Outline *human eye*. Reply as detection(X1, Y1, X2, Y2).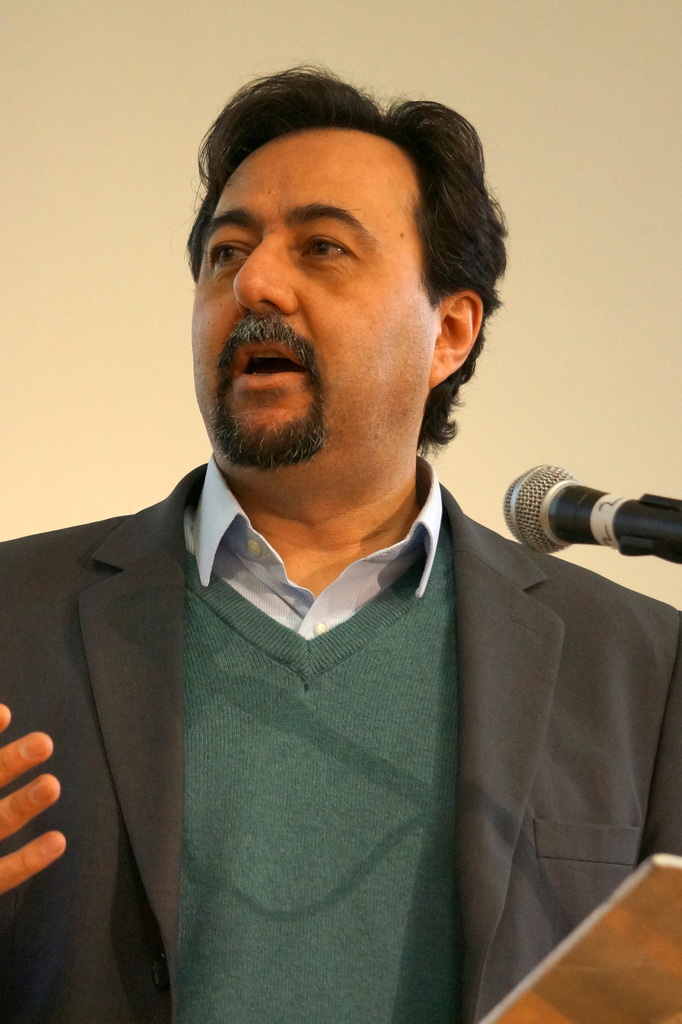
detection(295, 227, 356, 268).
